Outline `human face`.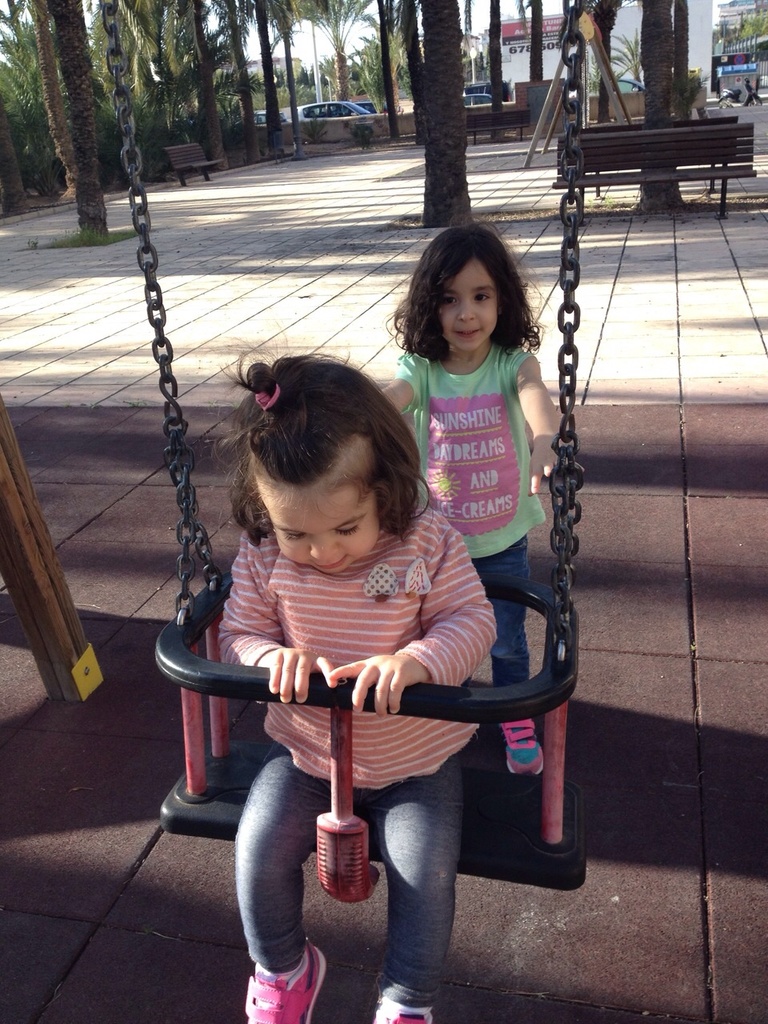
Outline: (left=253, top=467, right=380, bottom=574).
